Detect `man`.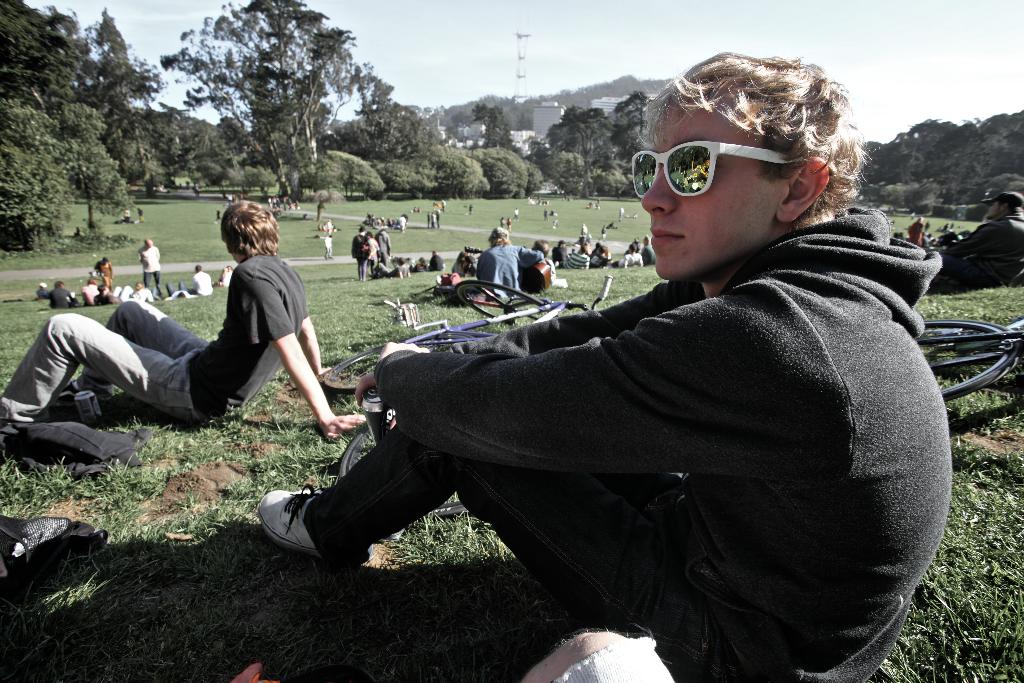
Detected at [919, 184, 1023, 299].
